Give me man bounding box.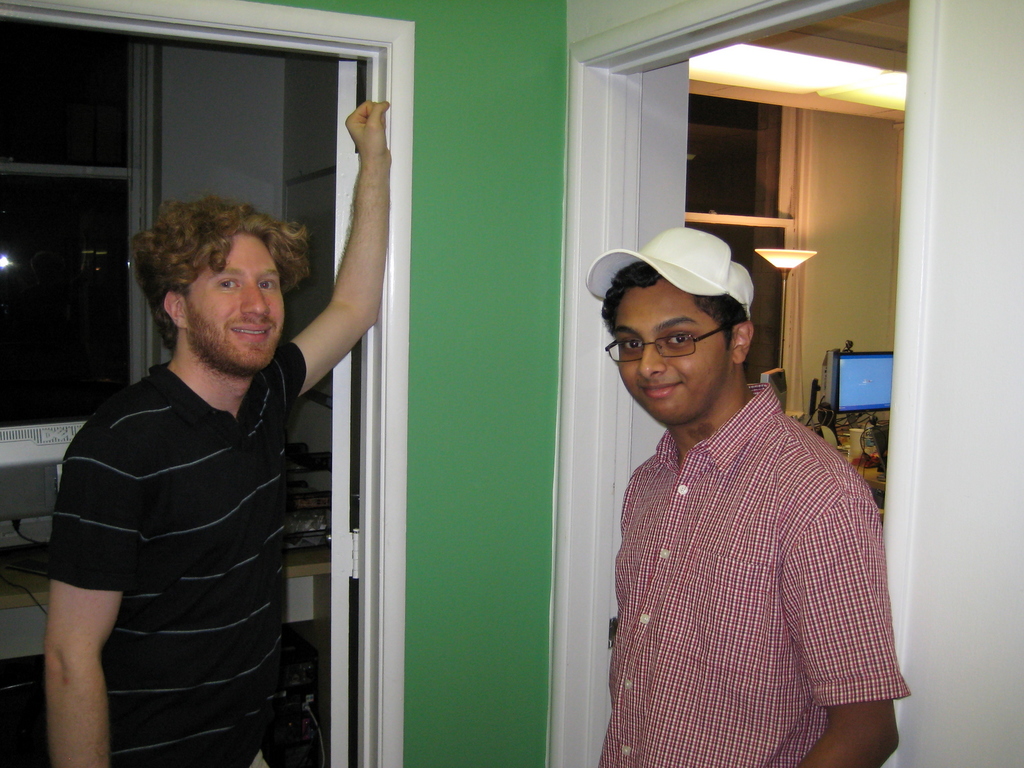
<box>34,90,396,767</box>.
